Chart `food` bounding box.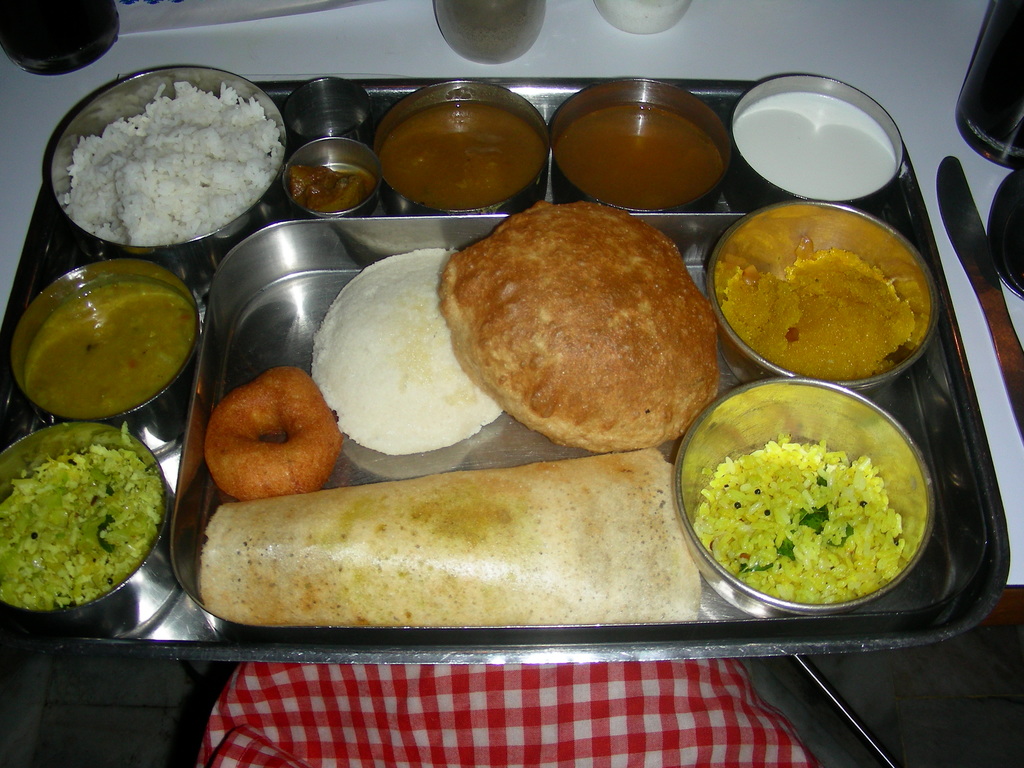
Charted: Rect(201, 447, 700, 627).
